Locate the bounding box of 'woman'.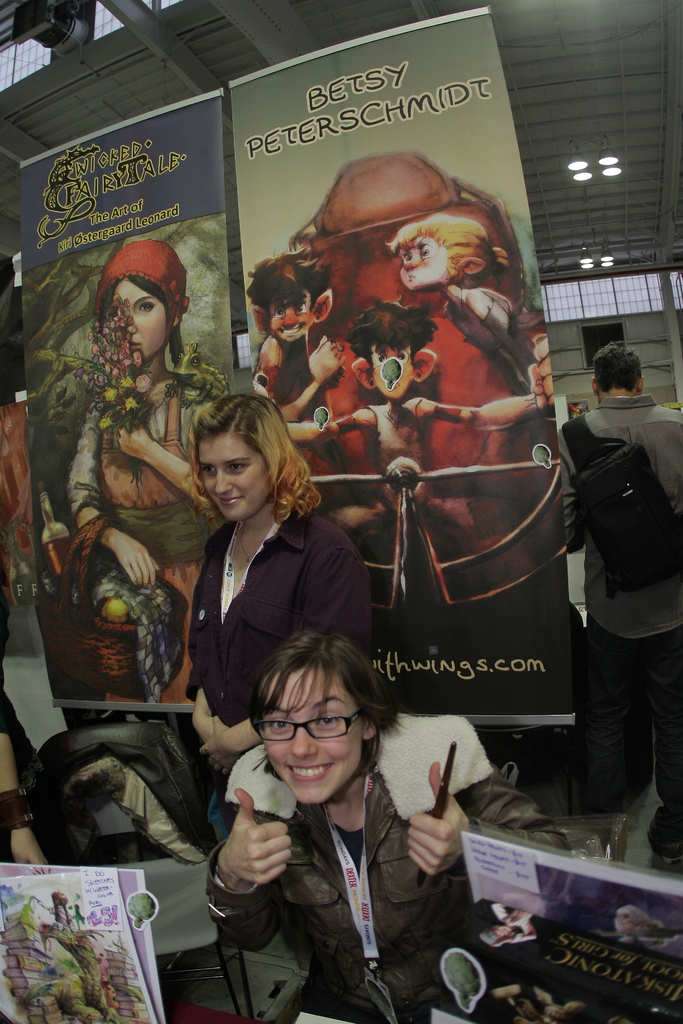
Bounding box: pyautogui.locateOnScreen(161, 405, 370, 784).
